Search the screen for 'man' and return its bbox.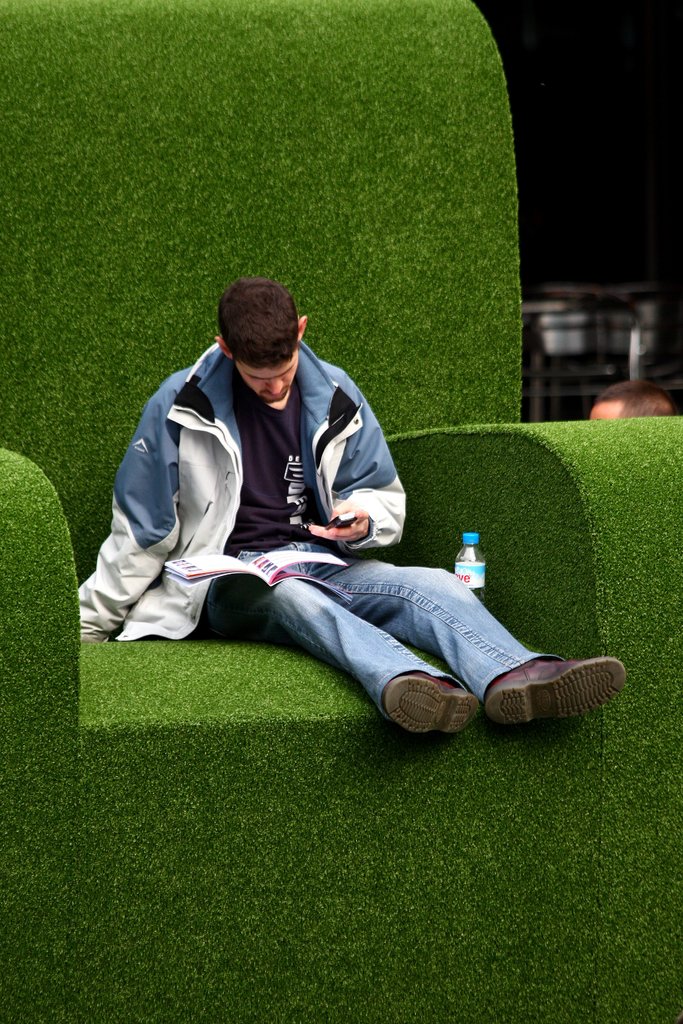
Found: 75 276 625 743.
